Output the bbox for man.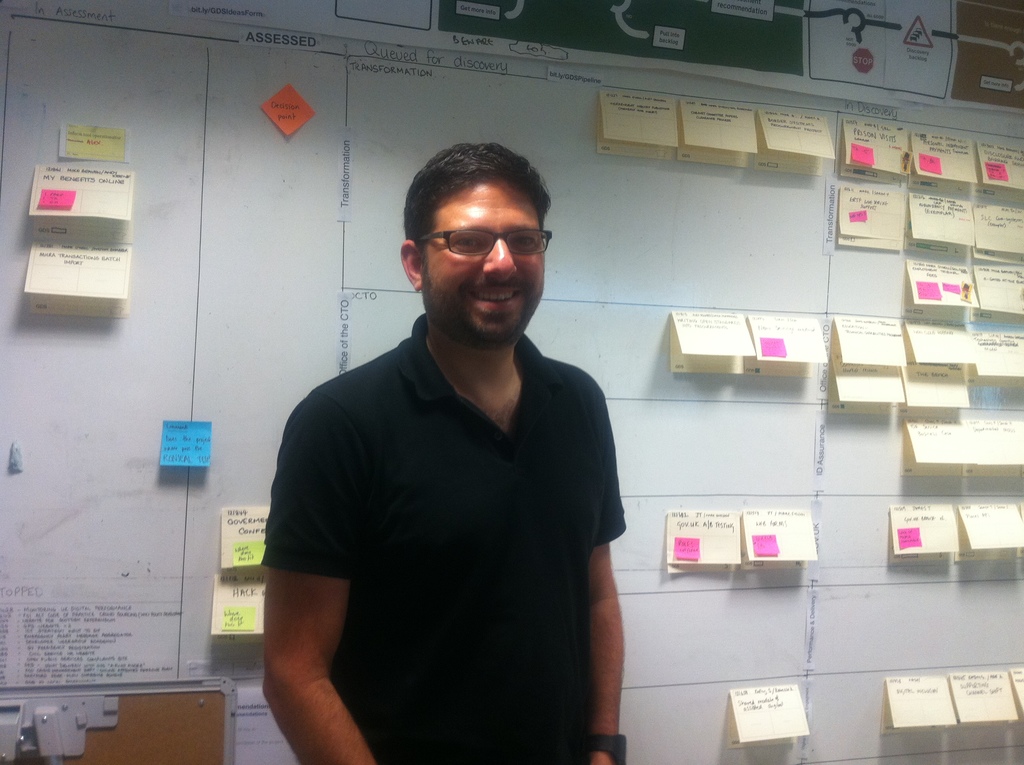
<region>262, 131, 643, 759</region>.
